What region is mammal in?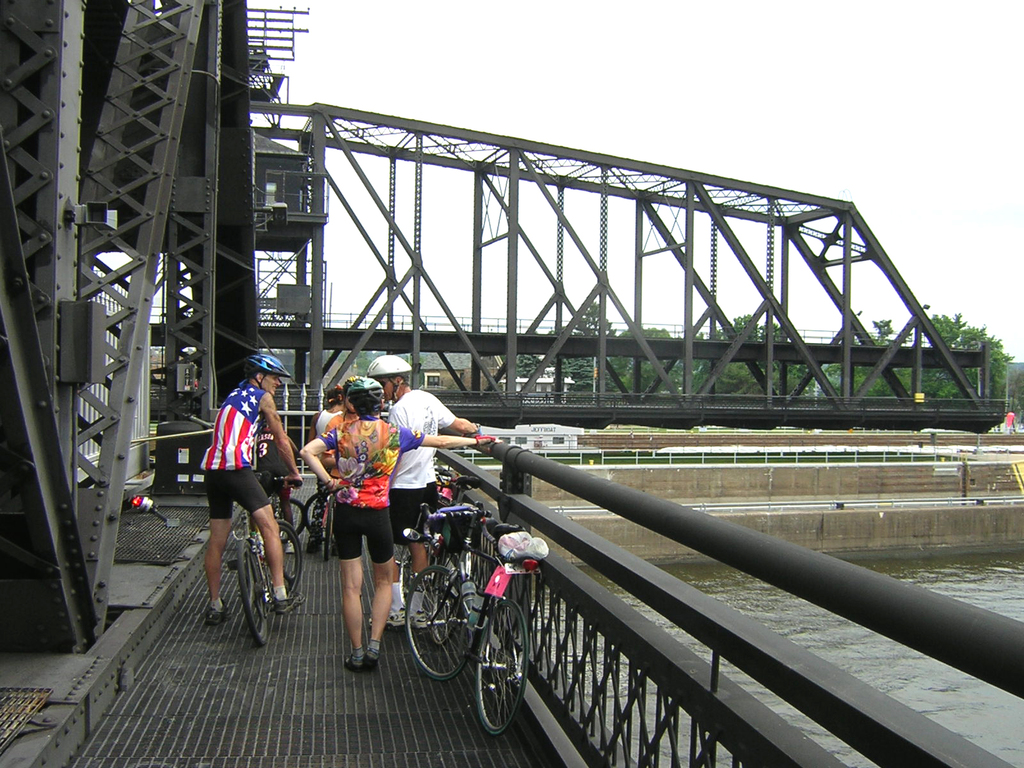
<bbox>177, 365, 289, 632</bbox>.
